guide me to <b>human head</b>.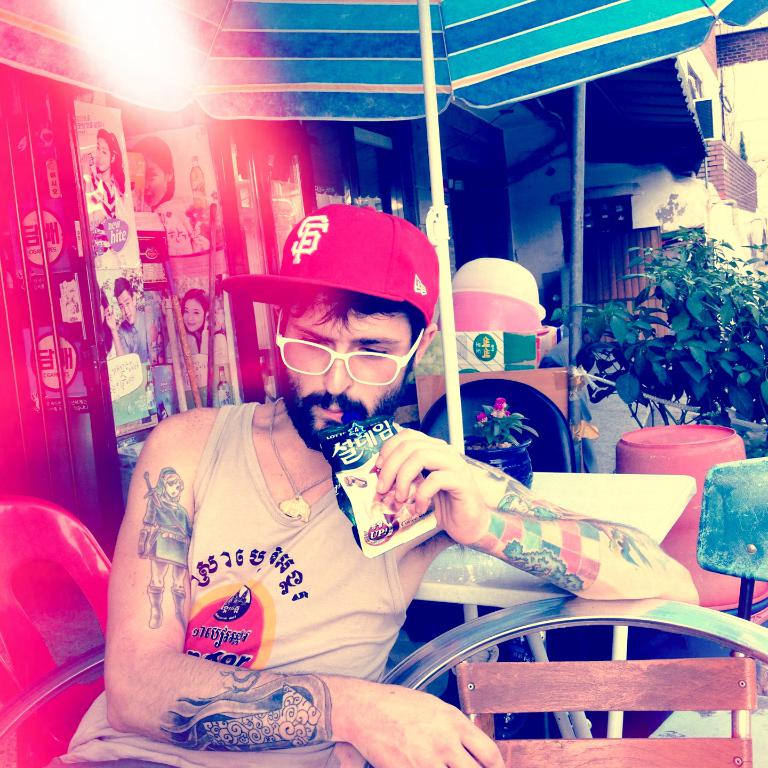
Guidance: rect(127, 137, 174, 210).
